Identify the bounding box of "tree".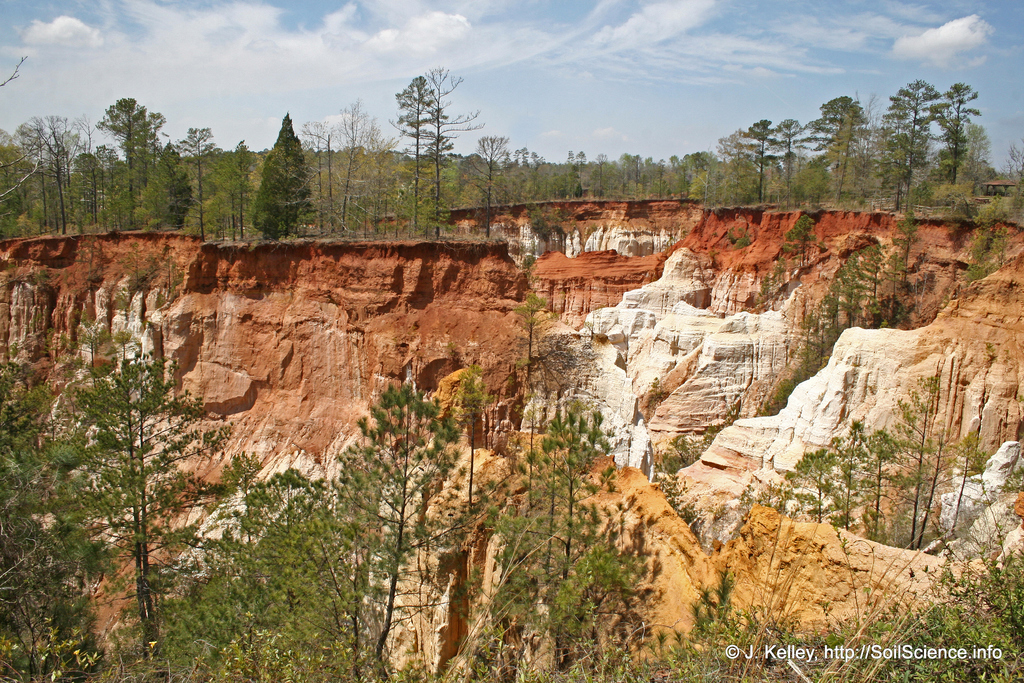
l=390, t=65, r=488, b=214.
